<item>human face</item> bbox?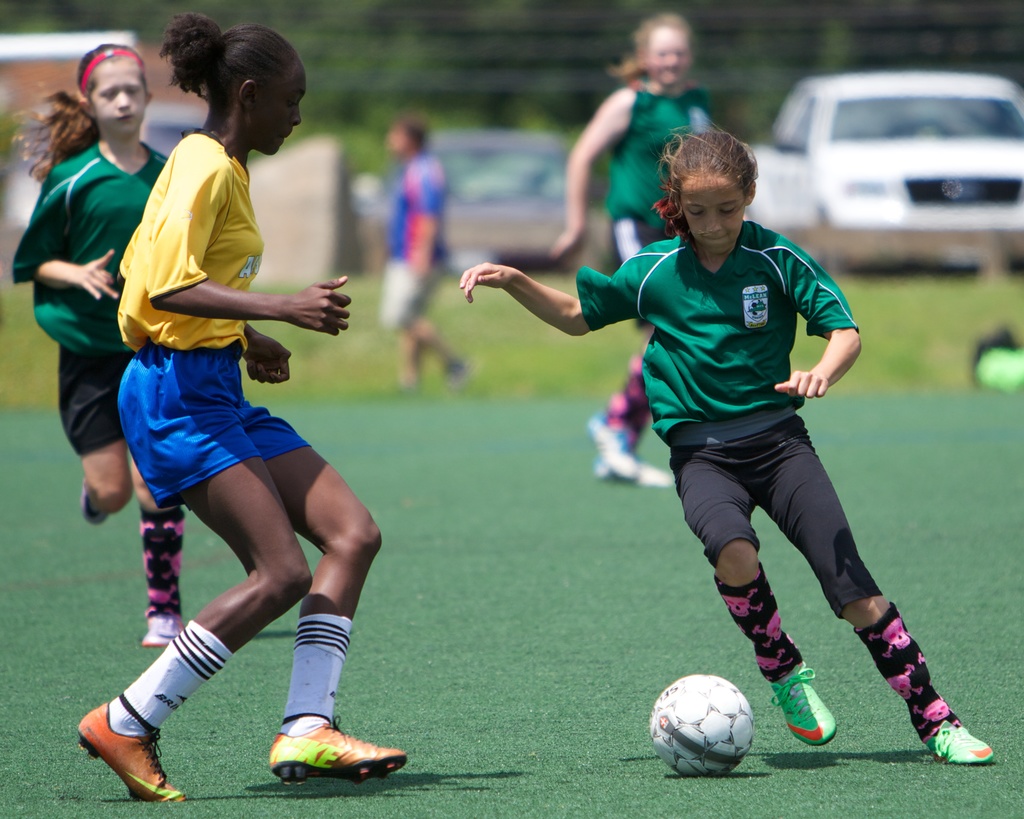
637:26:689:83
